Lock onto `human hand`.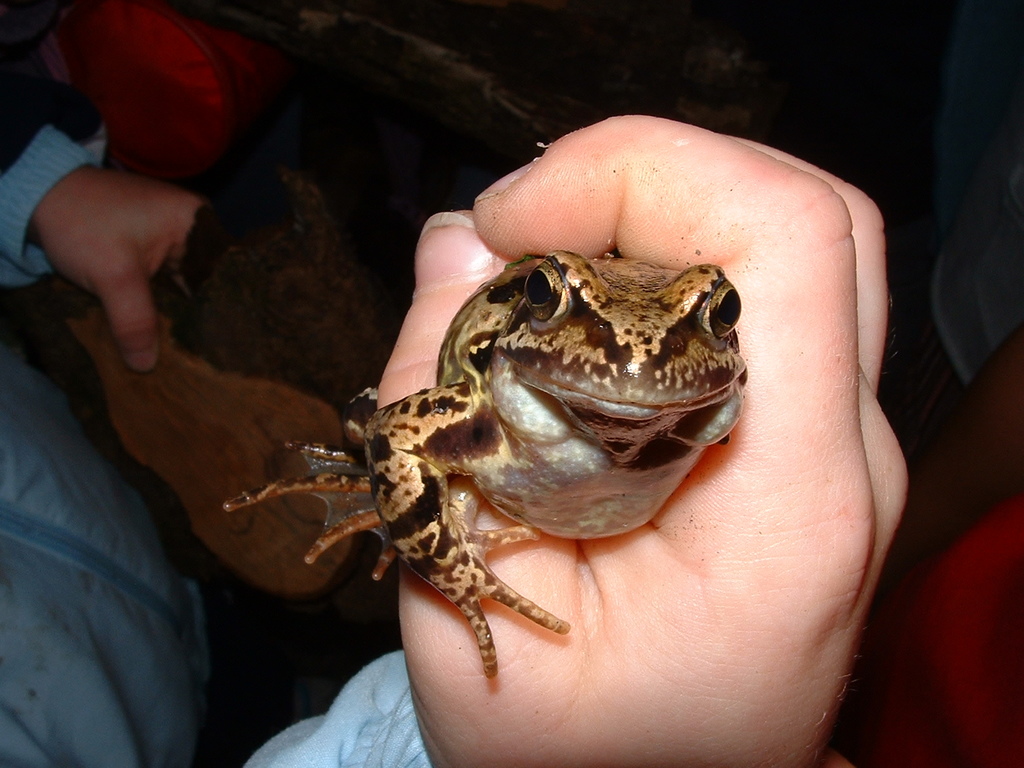
Locked: (x1=12, y1=122, x2=181, y2=360).
